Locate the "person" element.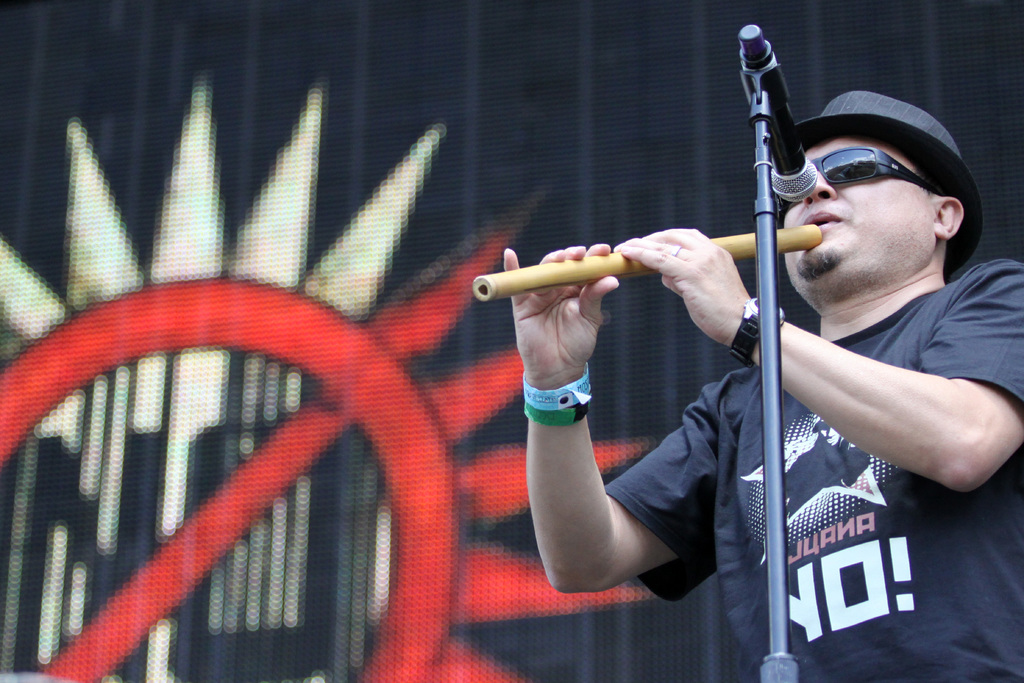
Element bbox: [476,37,973,650].
